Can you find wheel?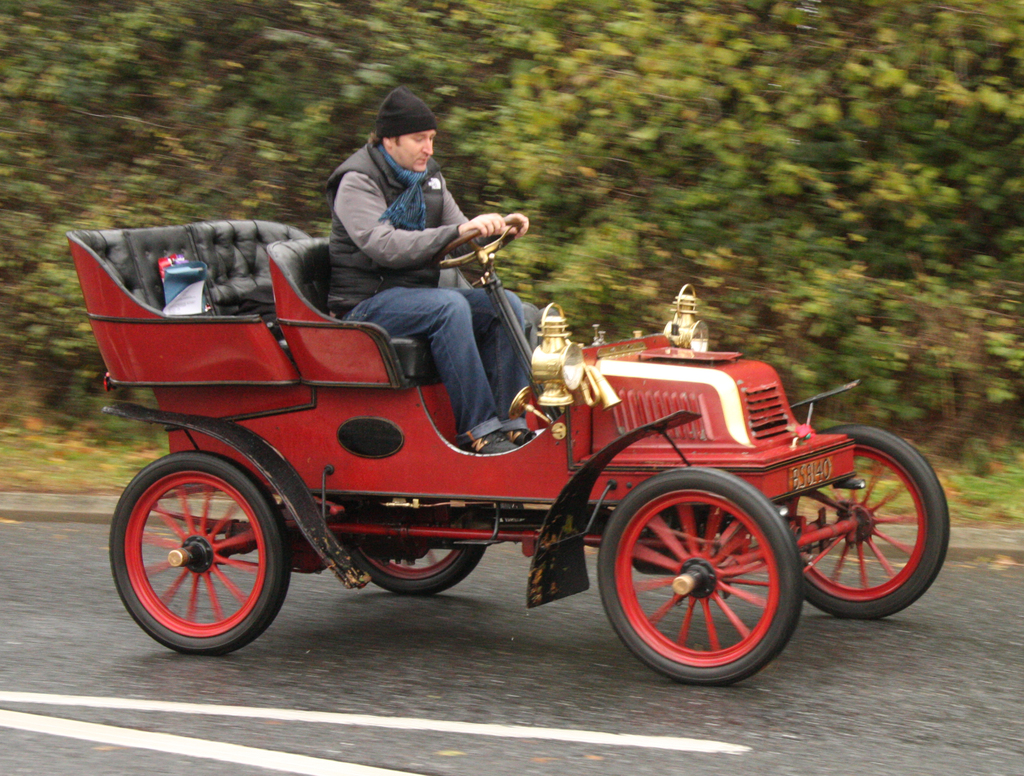
Yes, bounding box: pyautogui.locateOnScreen(771, 419, 952, 622).
